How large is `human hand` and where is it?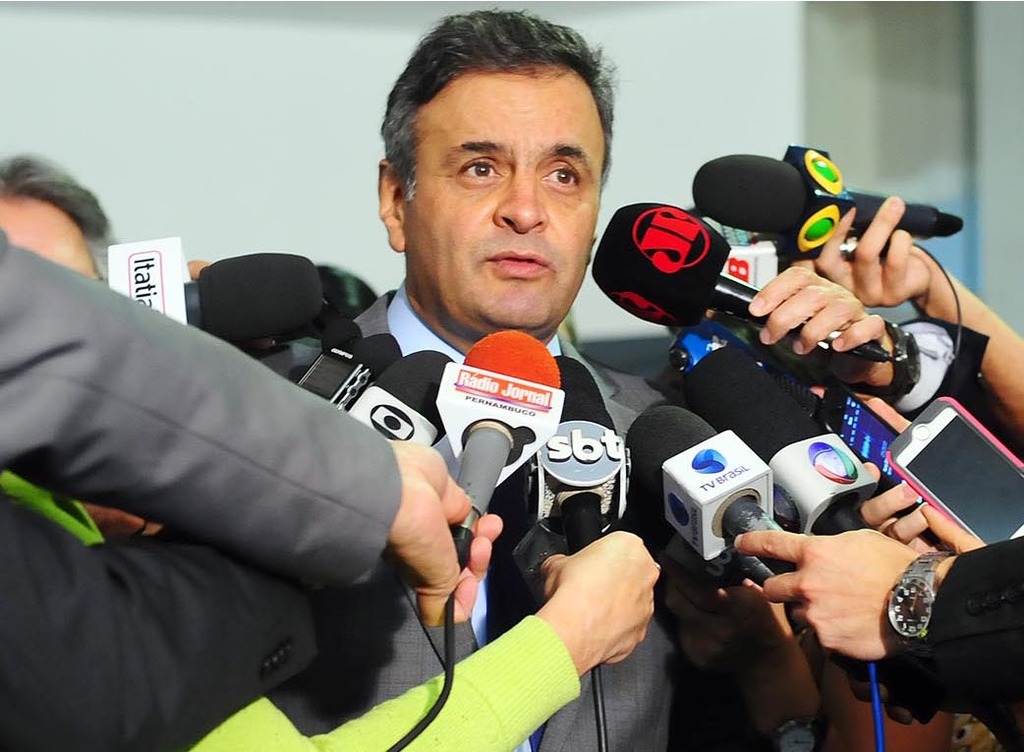
Bounding box: <box>816,195,933,310</box>.
